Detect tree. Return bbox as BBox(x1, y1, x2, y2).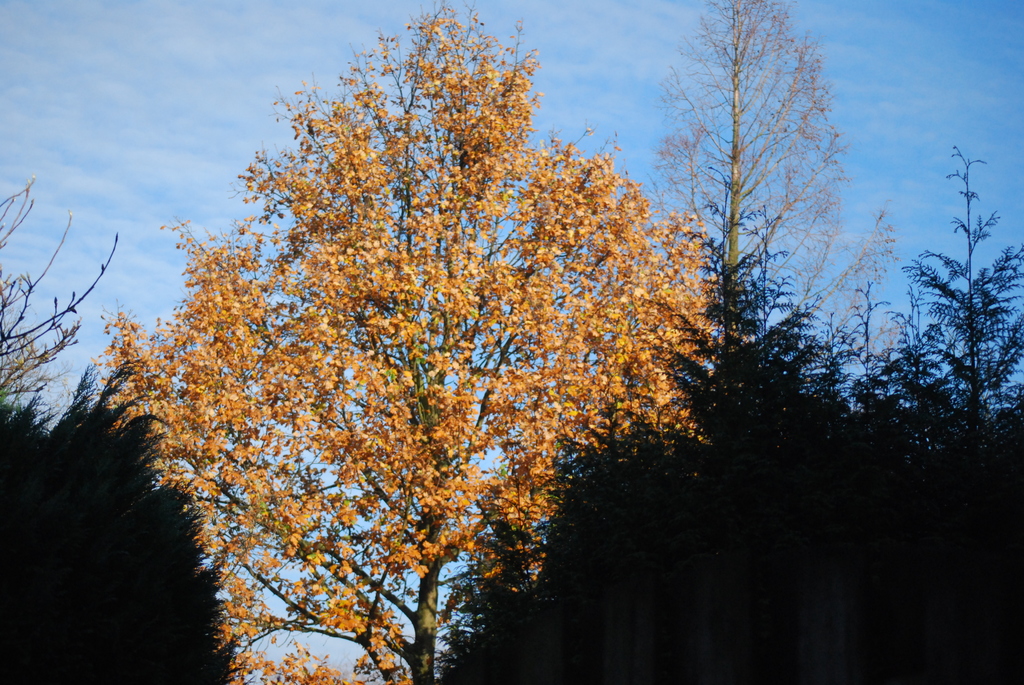
BBox(0, 355, 236, 684).
